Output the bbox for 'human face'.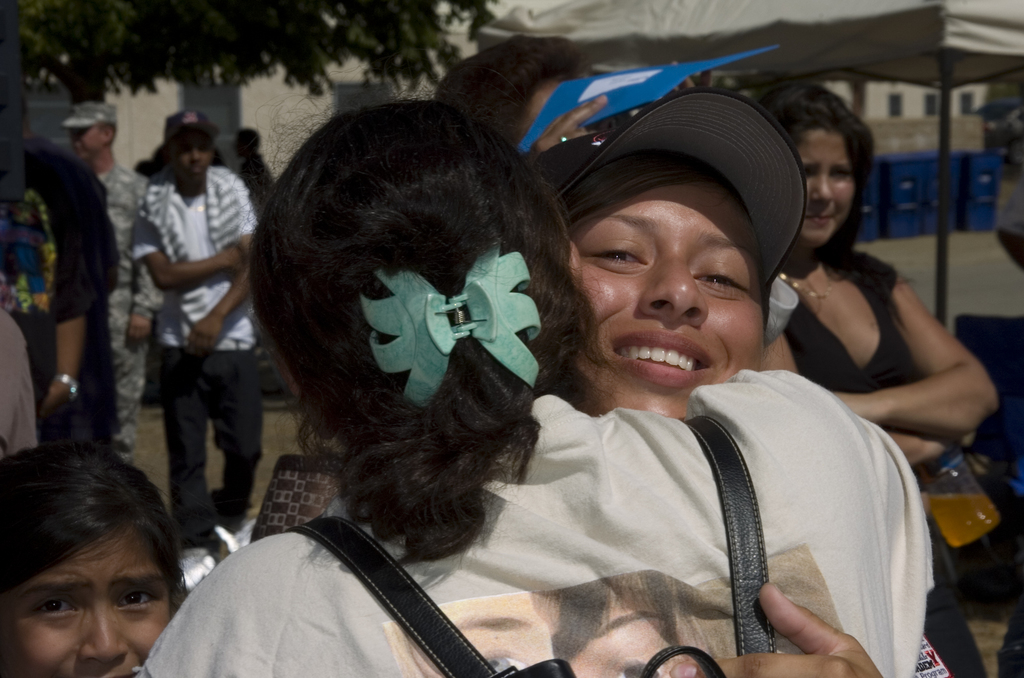
box(171, 129, 217, 179).
